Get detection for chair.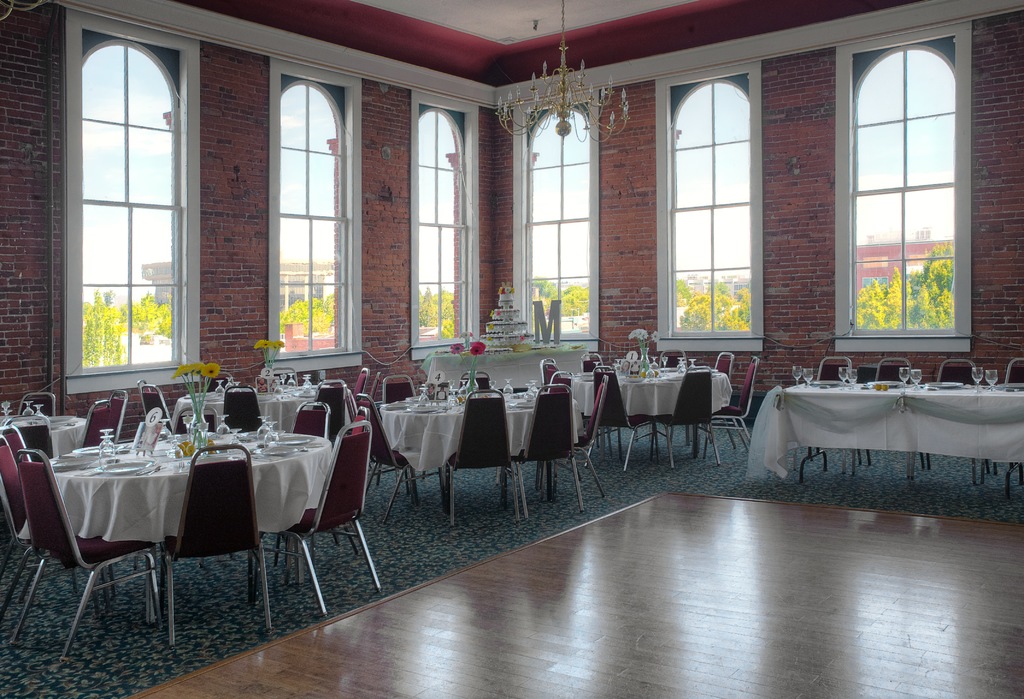
Detection: left=650, top=348, right=690, bottom=439.
